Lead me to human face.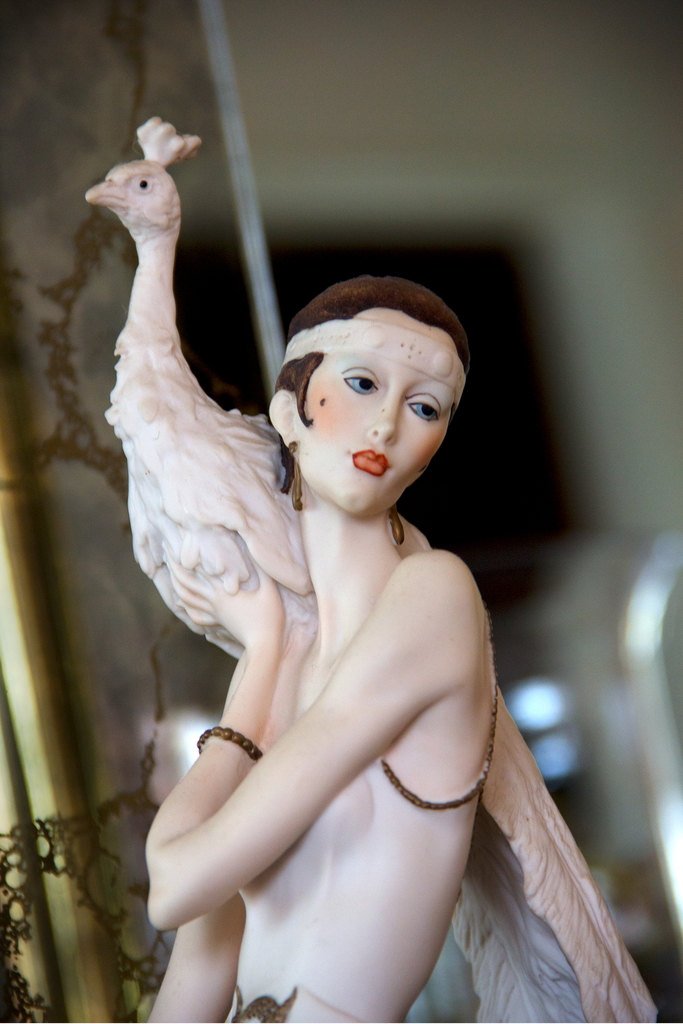
Lead to BBox(297, 312, 459, 518).
